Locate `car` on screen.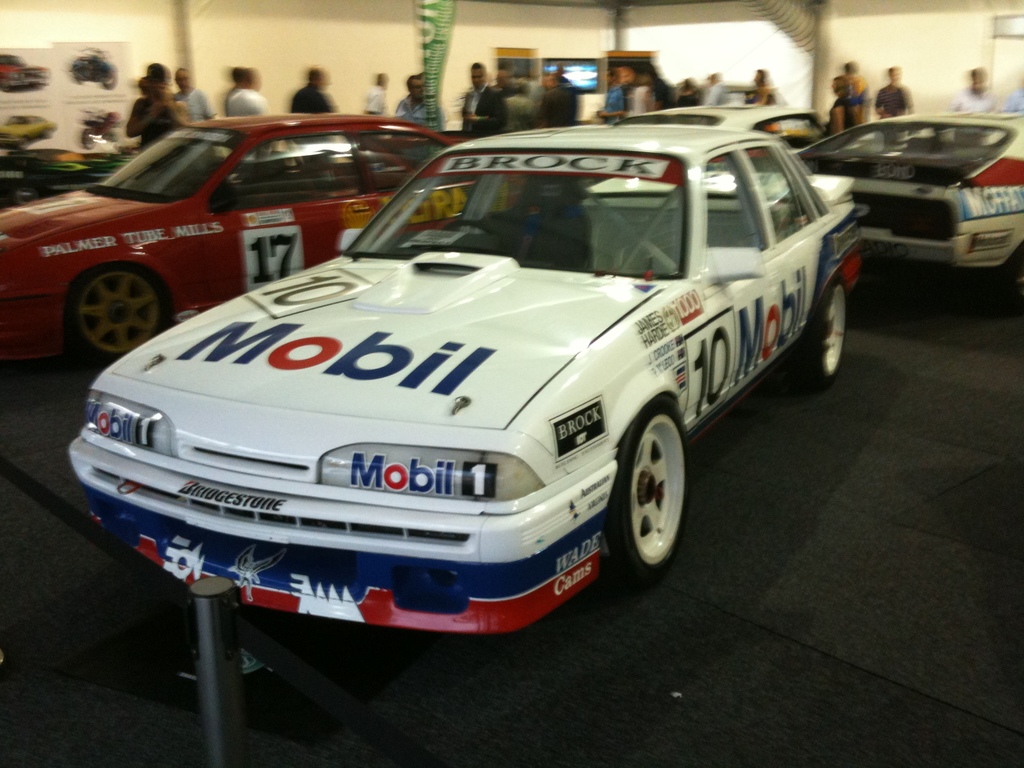
On screen at 792:107:1023:291.
